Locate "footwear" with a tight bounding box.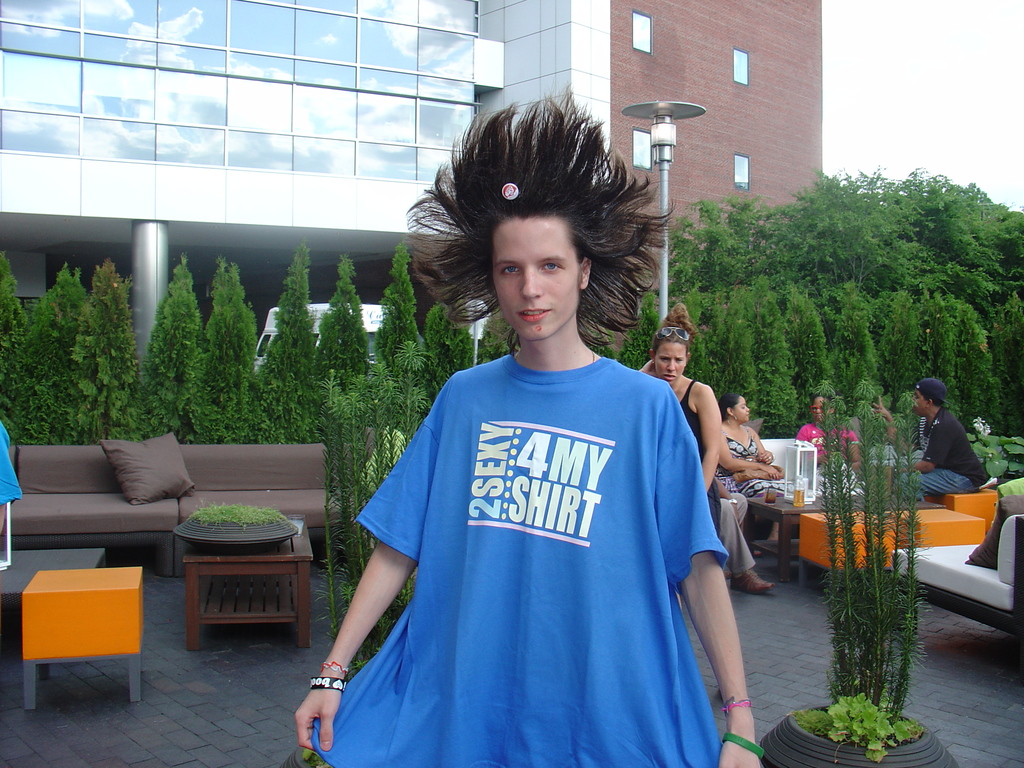
bbox=(751, 549, 762, 554).
